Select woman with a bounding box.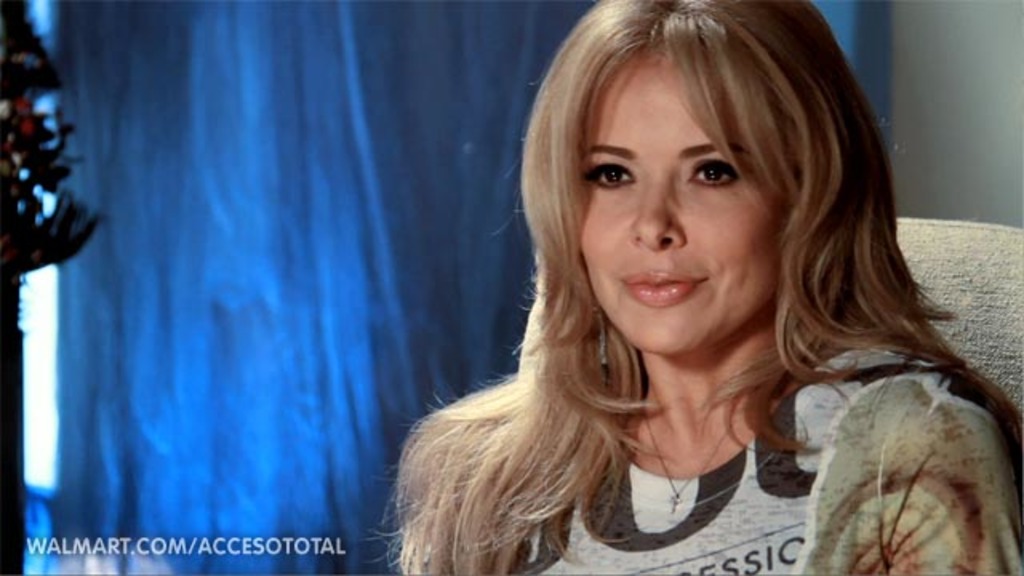
(366,0,1019,573).
